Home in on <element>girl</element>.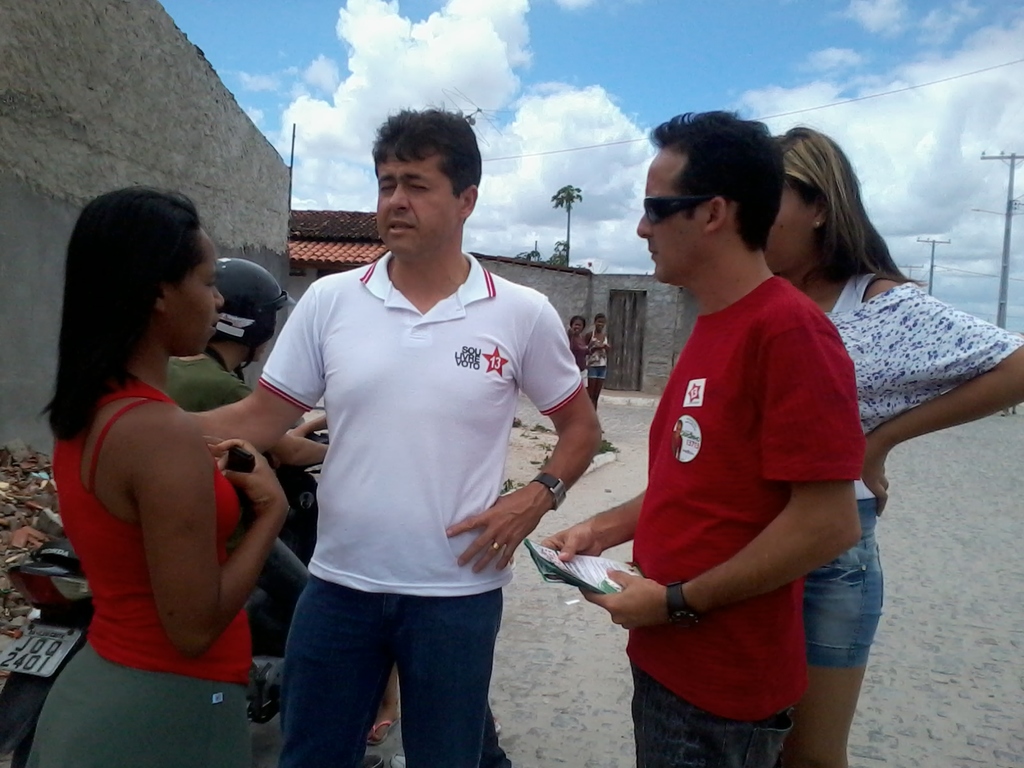
Homed in at 24,181,300,767.
